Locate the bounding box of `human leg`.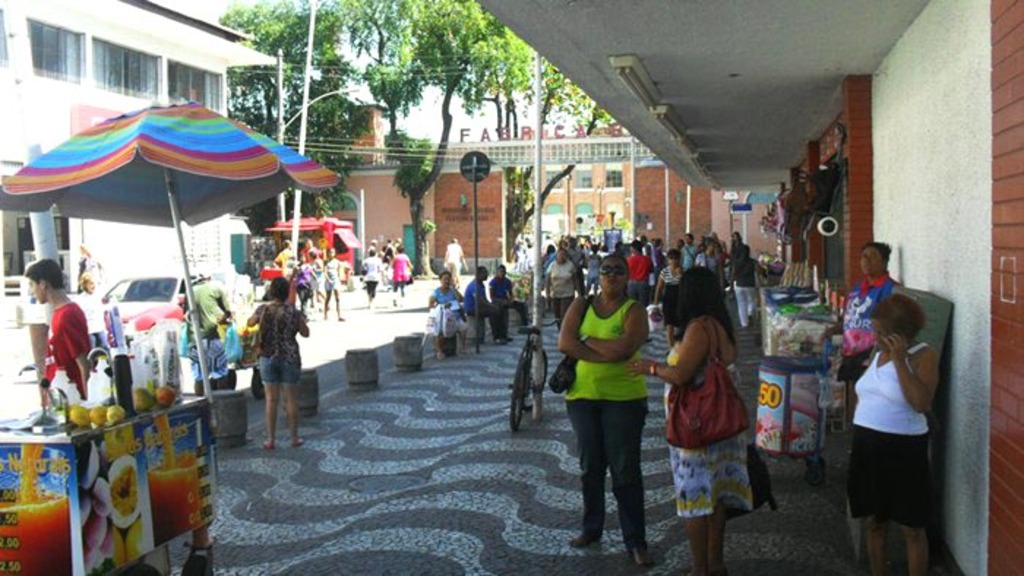
Bounding box: pyautogui.locateOnScreen(705, 493, 726, 575).
